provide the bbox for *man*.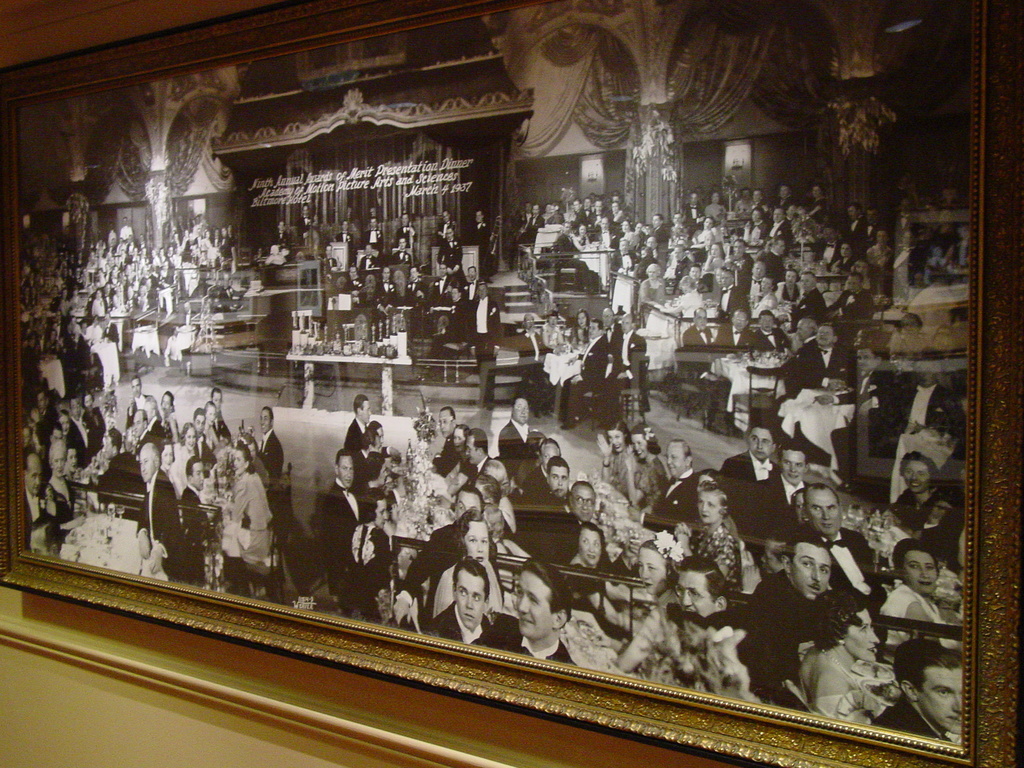
(22,457,63,549).
